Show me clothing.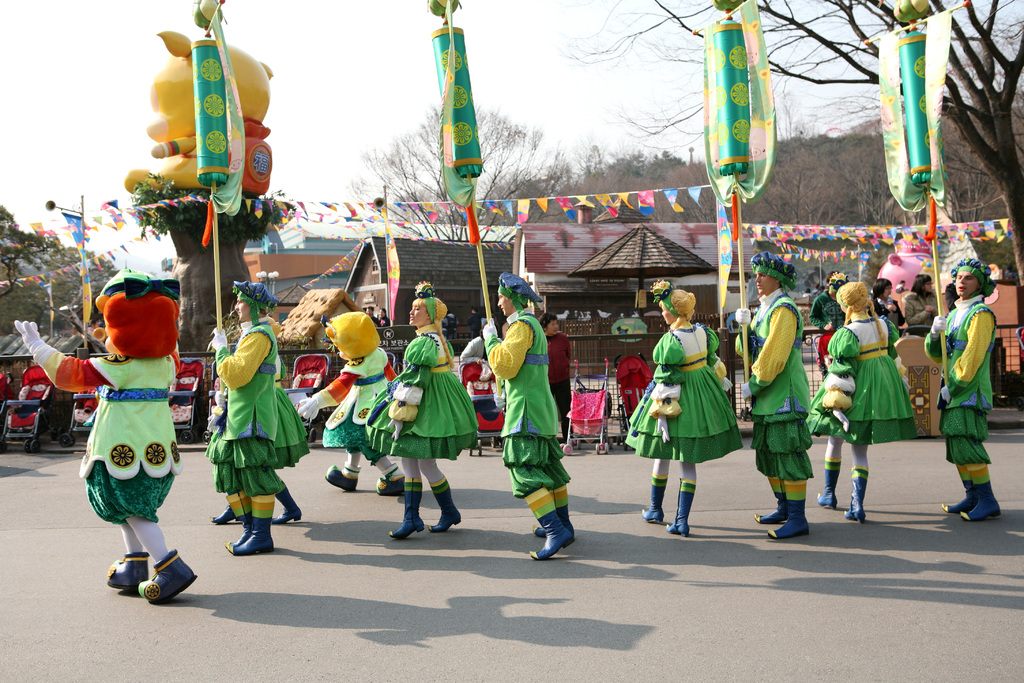
clothing is here: 623:320:746:463.
